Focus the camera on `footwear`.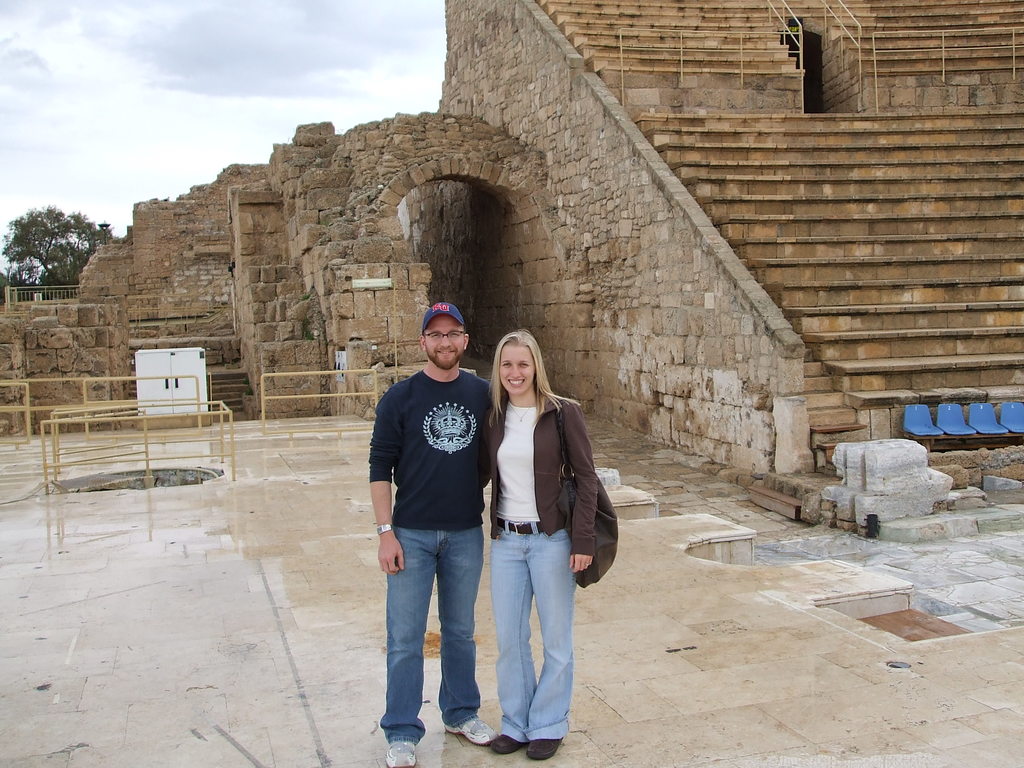
Focus region: <box>485,732,520,757</box>.
